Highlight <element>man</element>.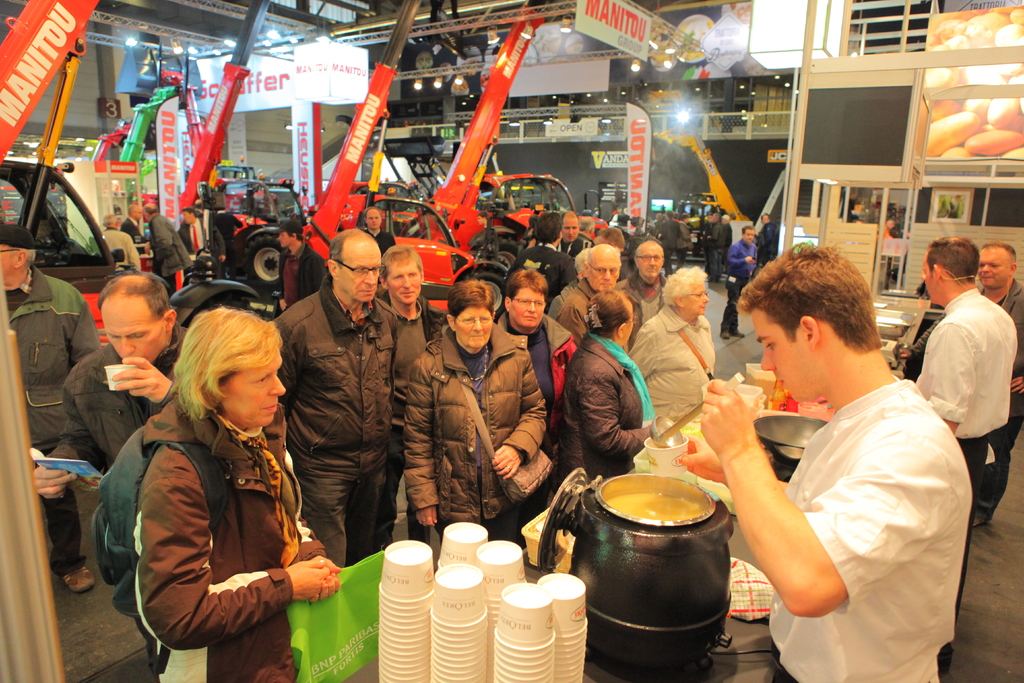
Highlighted region: (515, 208, 586, 295).
